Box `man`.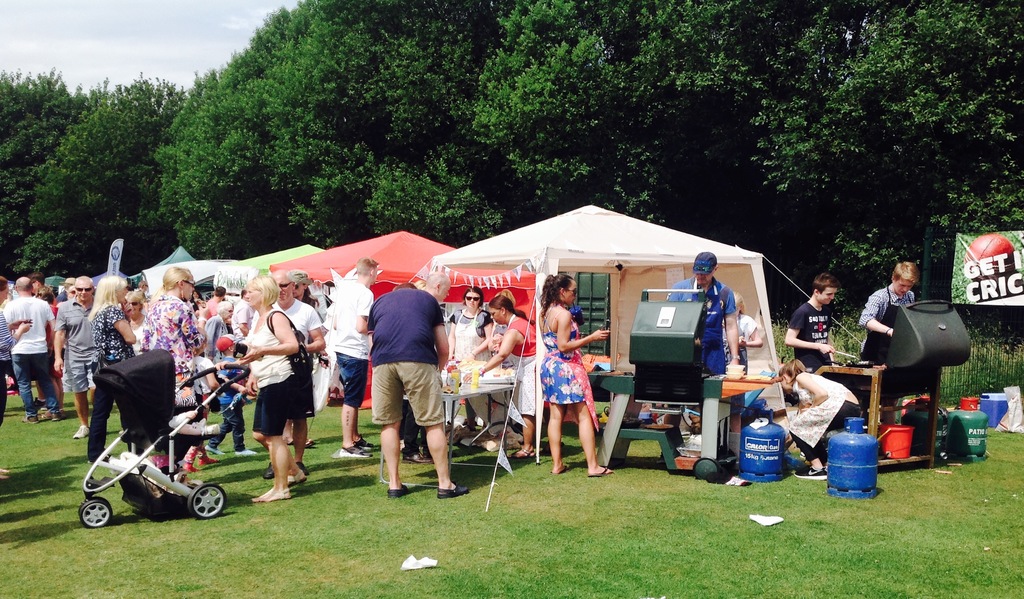
[left=402, top=269, right=452, bottom=465].
